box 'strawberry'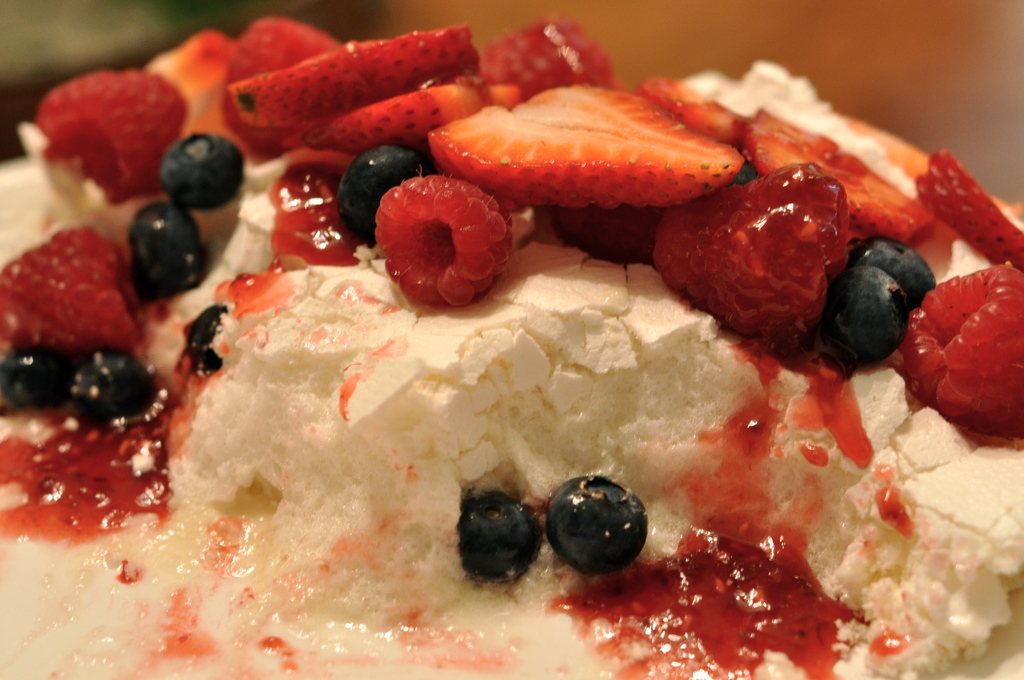
297:71:522:152
